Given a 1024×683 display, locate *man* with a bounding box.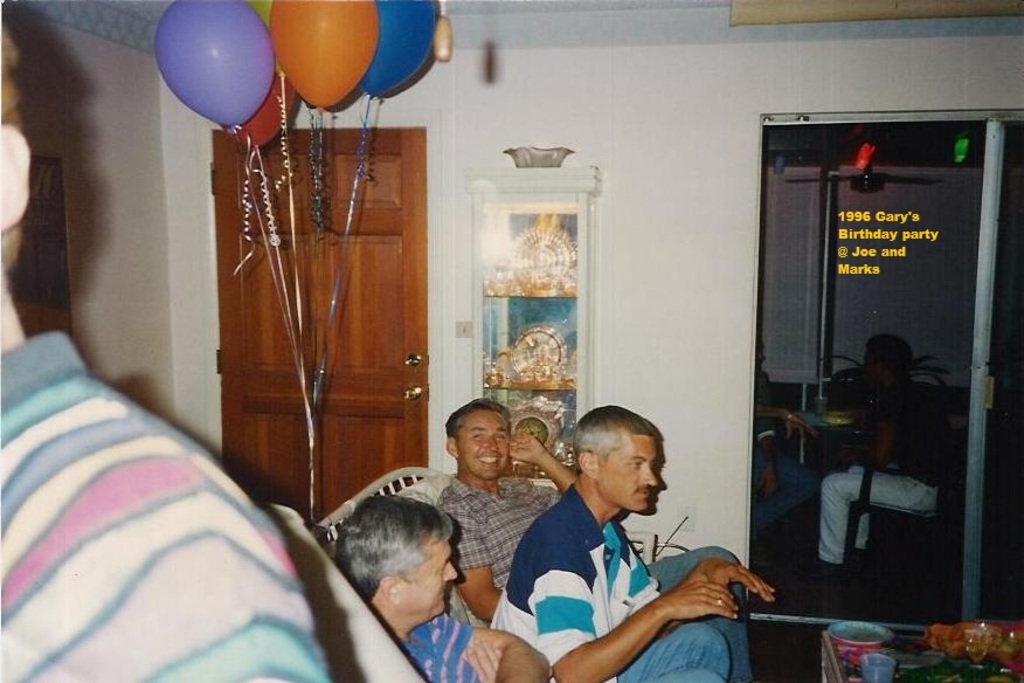
Located: 817,317,948,582.
